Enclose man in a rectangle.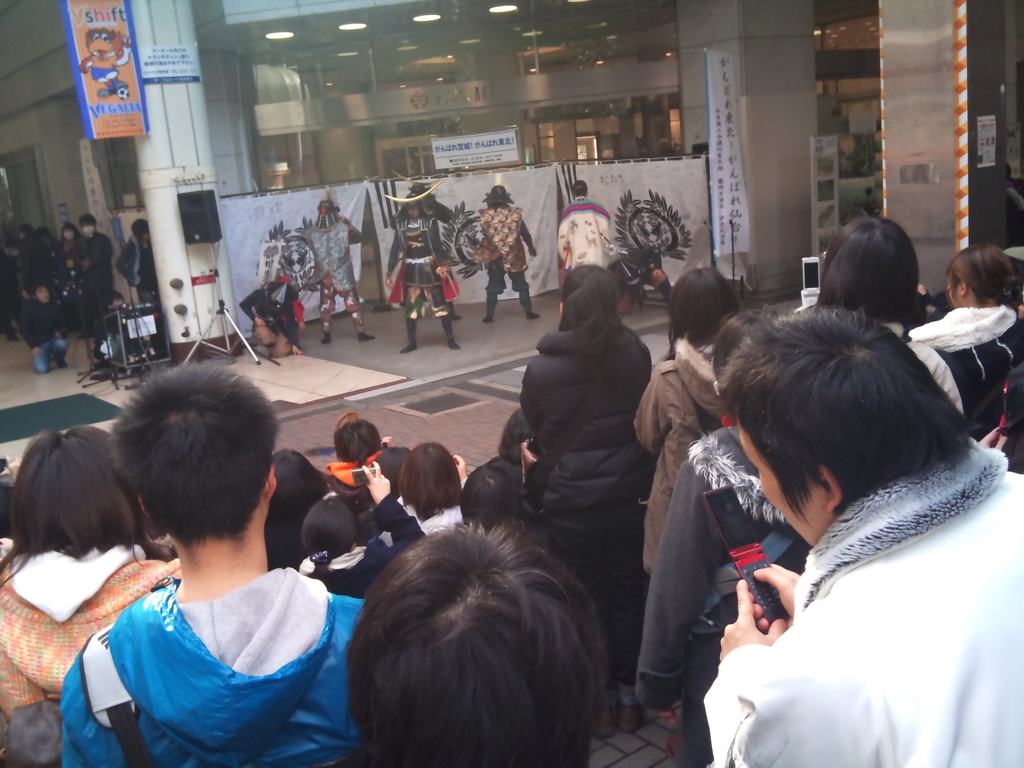
crop(348, 517, 611, 767).
